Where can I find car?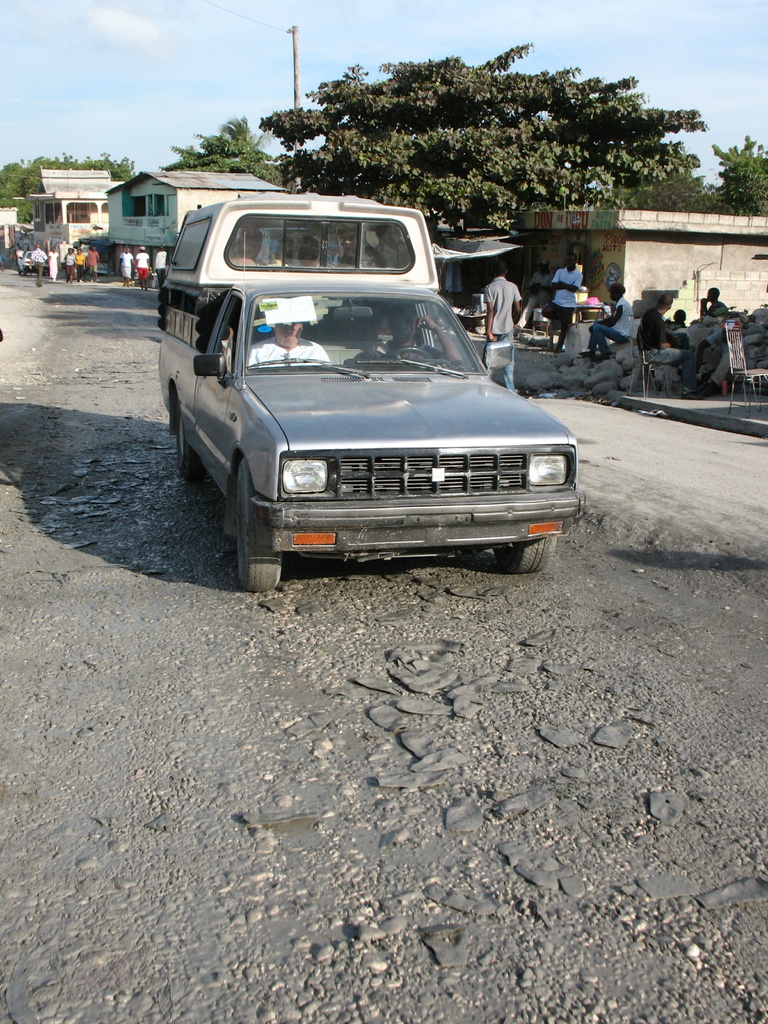
You can find it at rect(18, 250, 46, 274).
